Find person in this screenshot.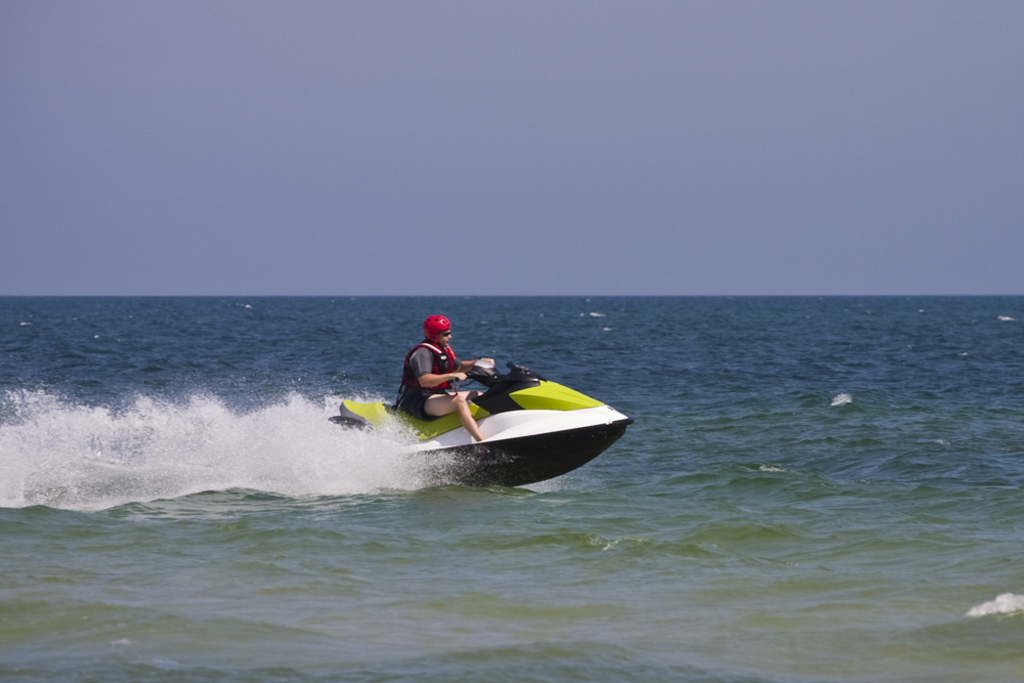
The bounding box for person is region(393, 314, 495, 444).
